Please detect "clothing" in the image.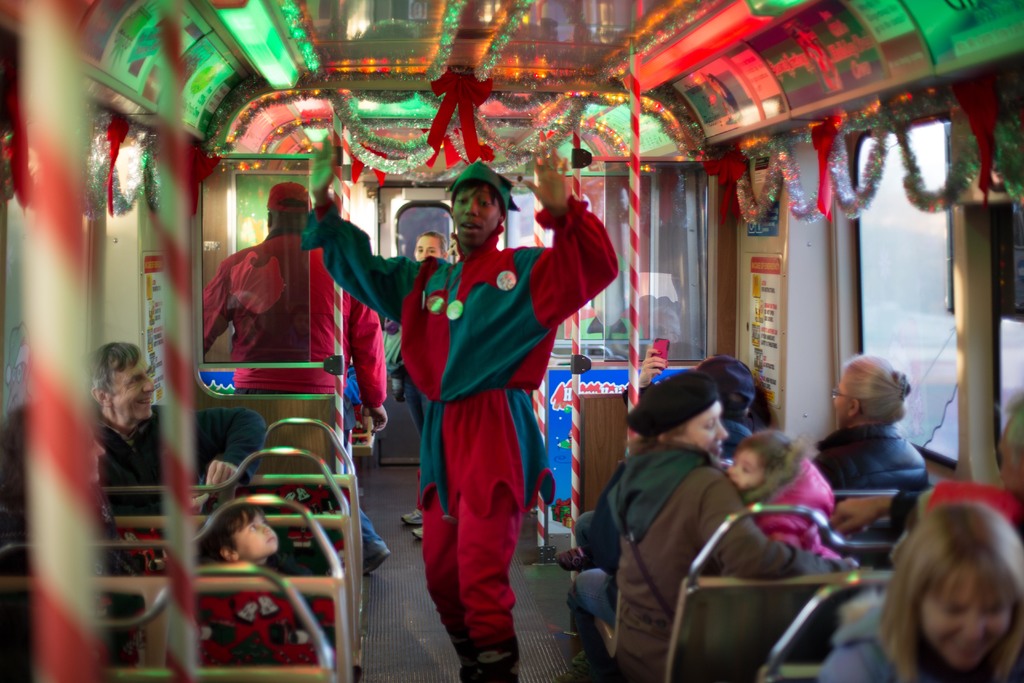
pyautogui.locateOnScreen(828, 607, 910, 682).
